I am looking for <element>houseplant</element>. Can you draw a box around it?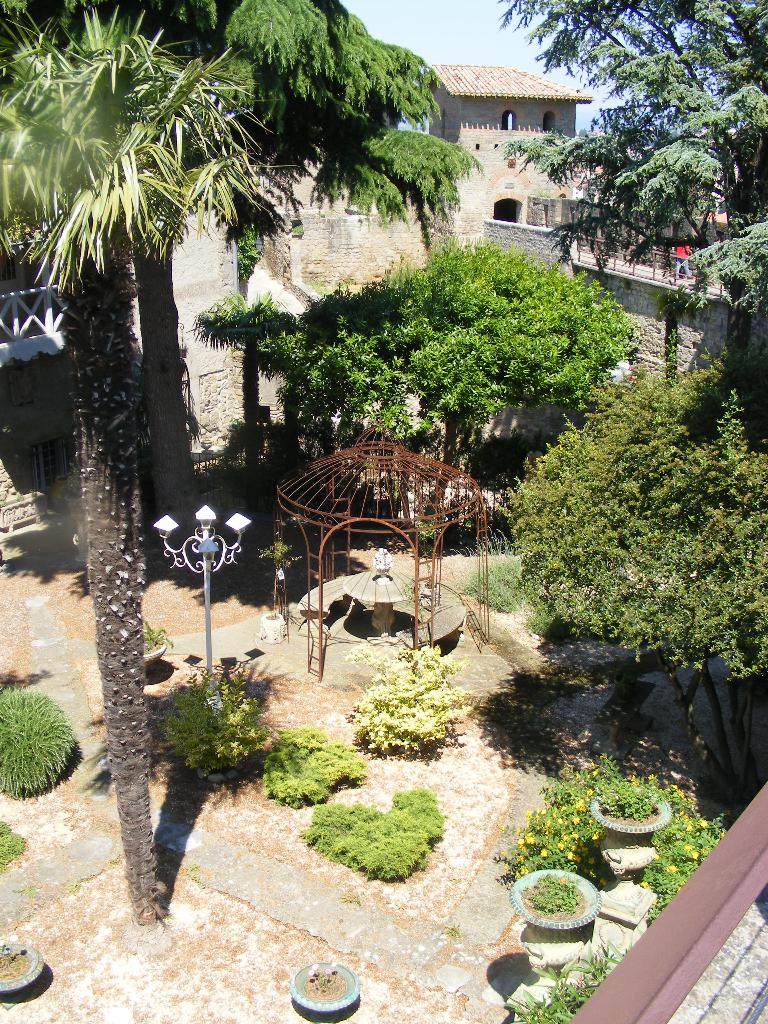
Sure, the bounding box is crop(343, 631, 476, 760).
